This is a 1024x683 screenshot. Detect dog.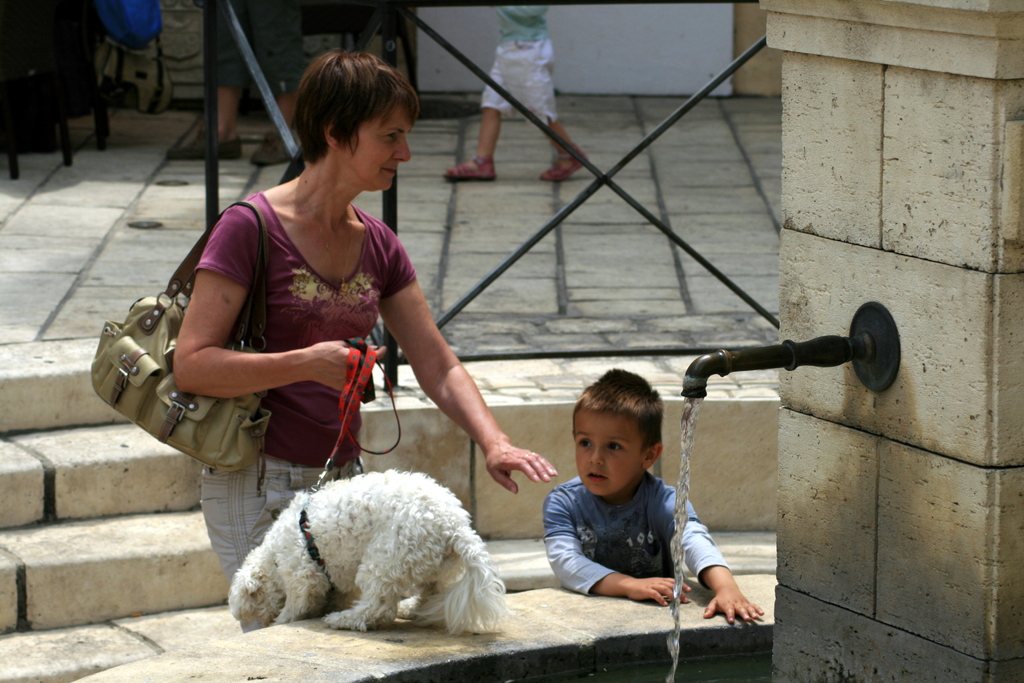
(229,467,510,641).
